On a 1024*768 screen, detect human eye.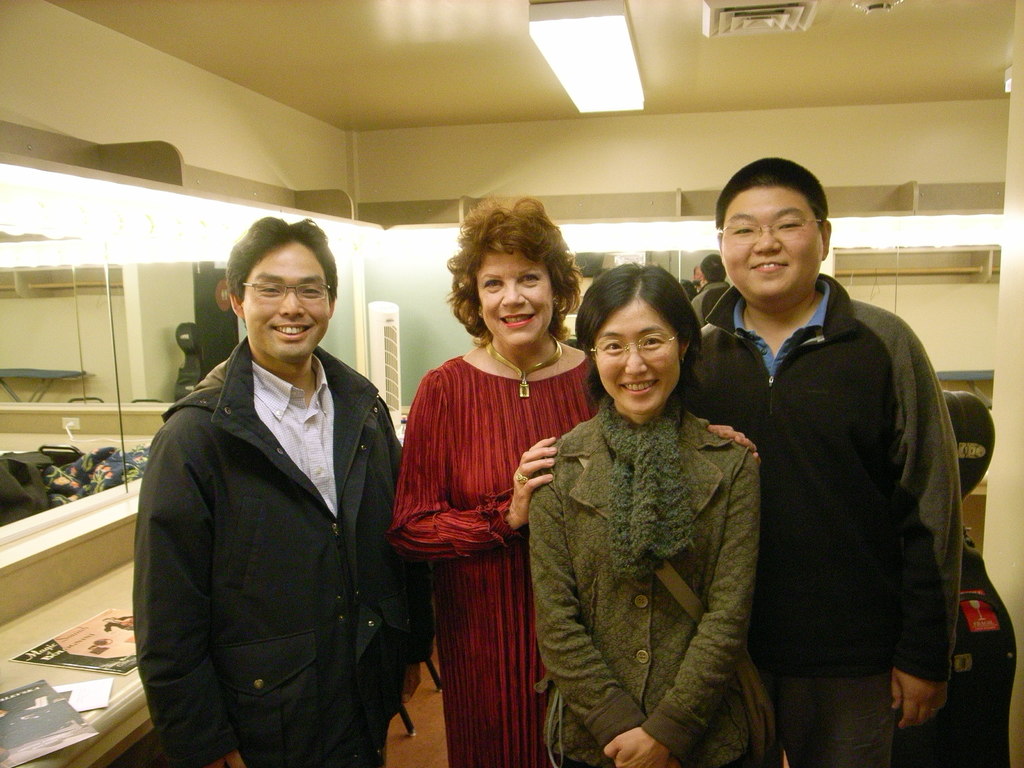
(left=300, top=281, right=323, bottom=300).
